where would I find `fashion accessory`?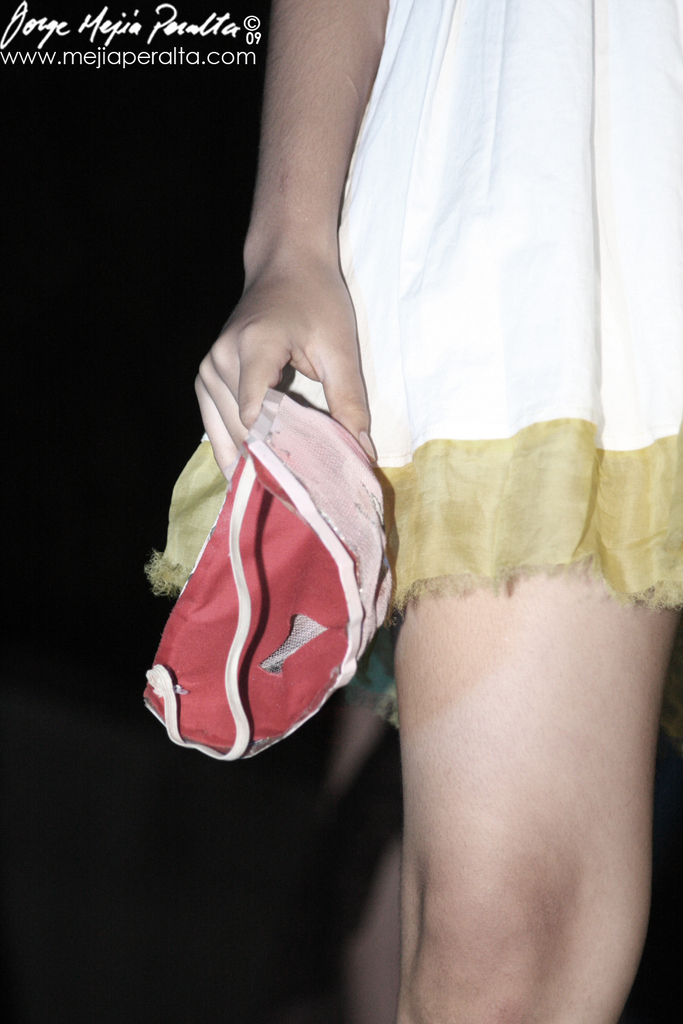
At 143 386 397 759.
